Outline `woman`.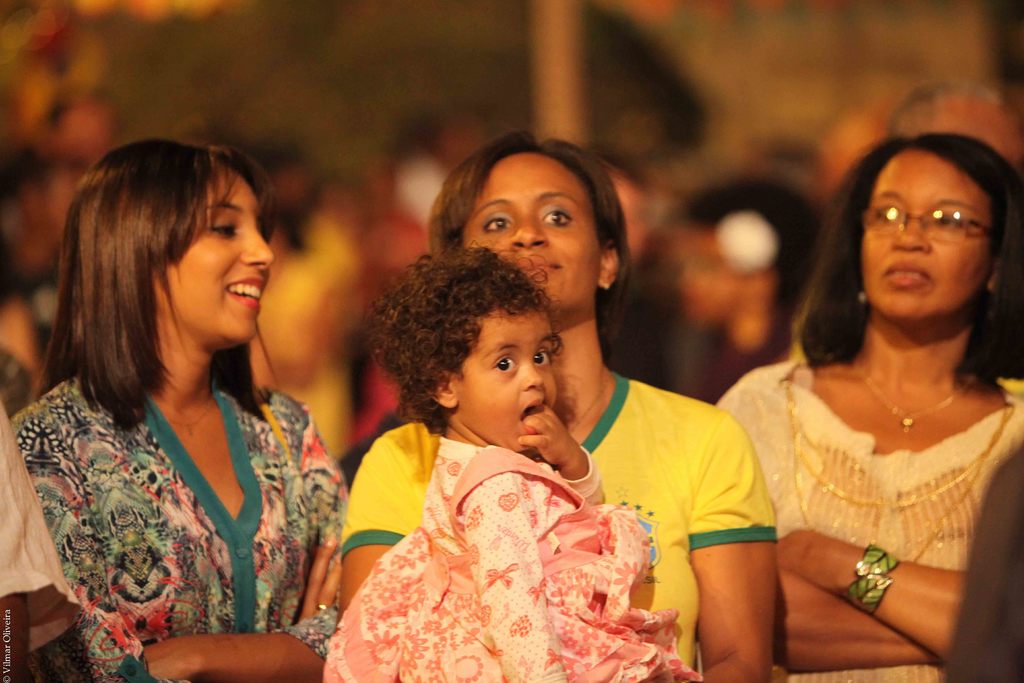
Outline: detection(335, 137, 781, 682).
